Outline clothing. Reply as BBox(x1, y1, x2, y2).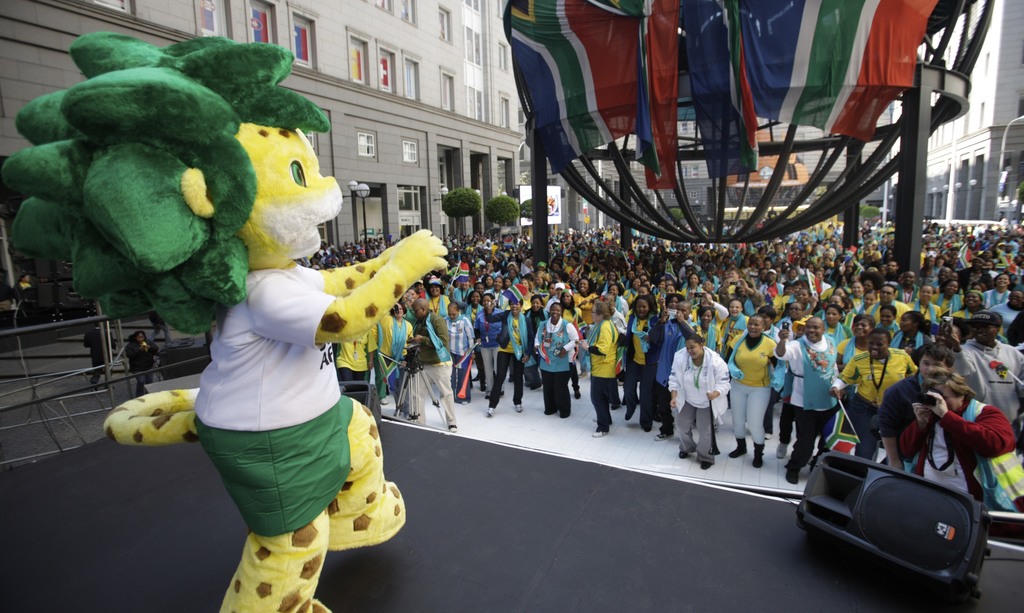
BBox(775, 335, 836, 475).
